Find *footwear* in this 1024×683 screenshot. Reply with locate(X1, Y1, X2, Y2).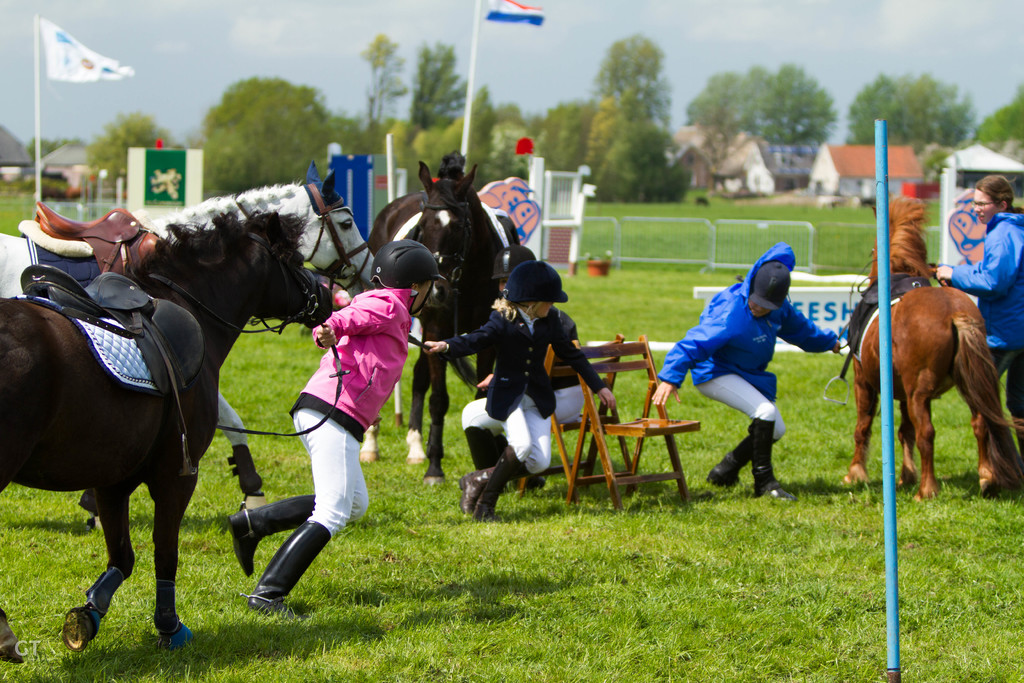
locate(228, 493, 316, 577).
